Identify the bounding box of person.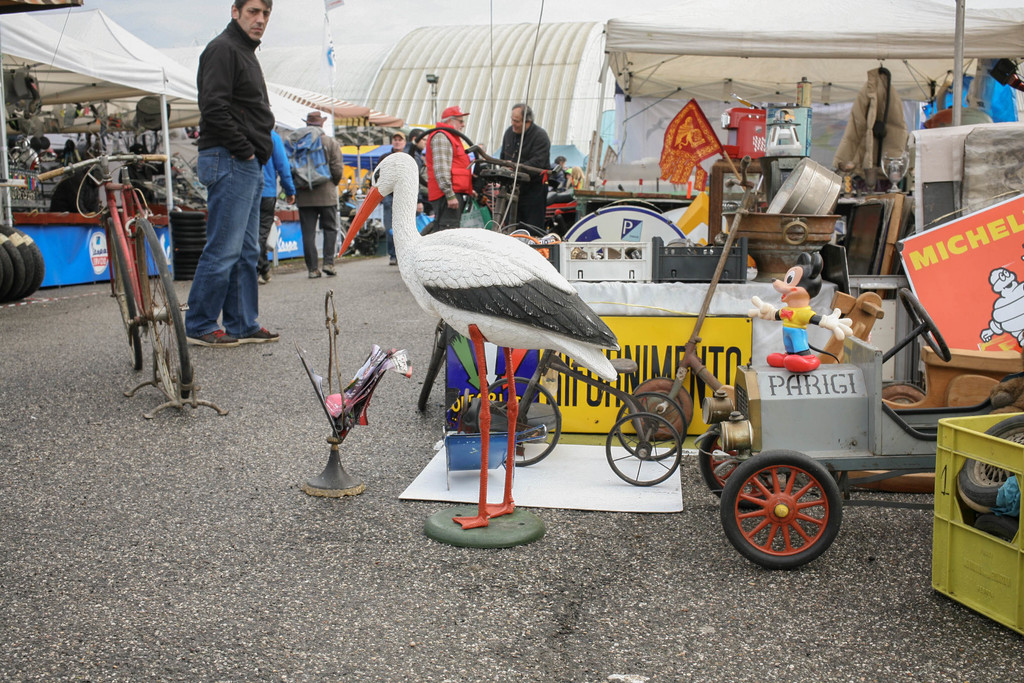
<bbox>286, 108, 344, 278</bbox>.
